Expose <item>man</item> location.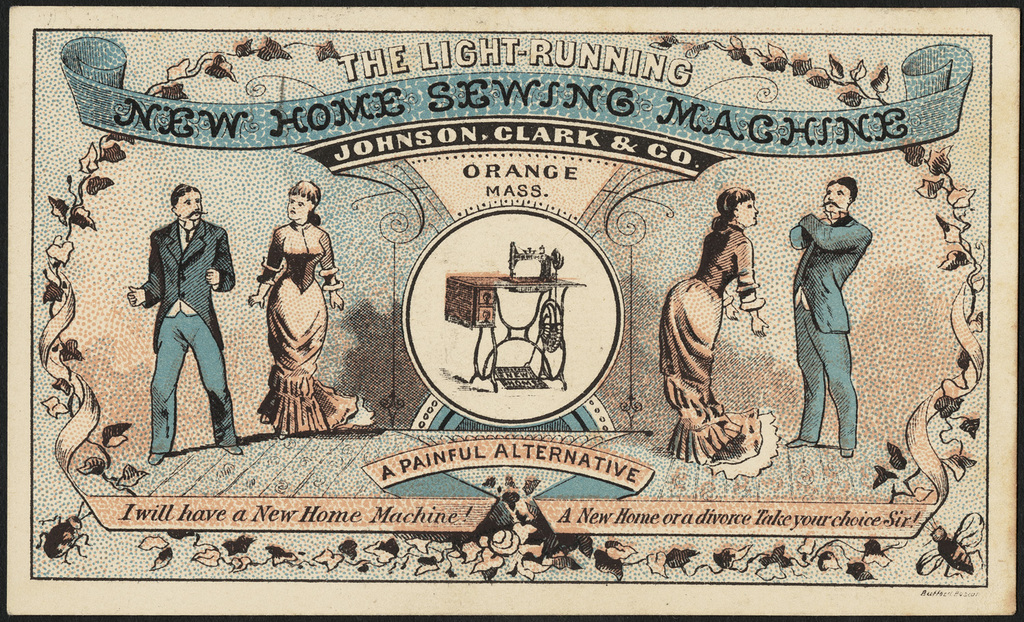
Exposed at detection(781, 174, 869, 457).
